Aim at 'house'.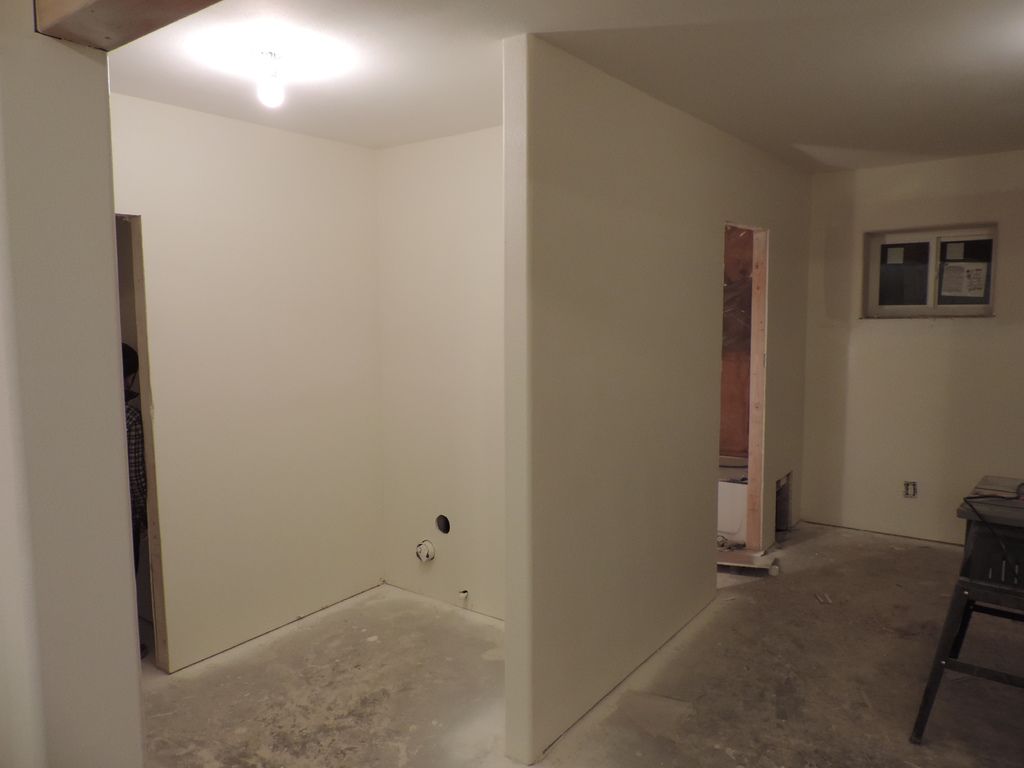
Aimed at [left=19, top=16, right=1023, bottom=740].
